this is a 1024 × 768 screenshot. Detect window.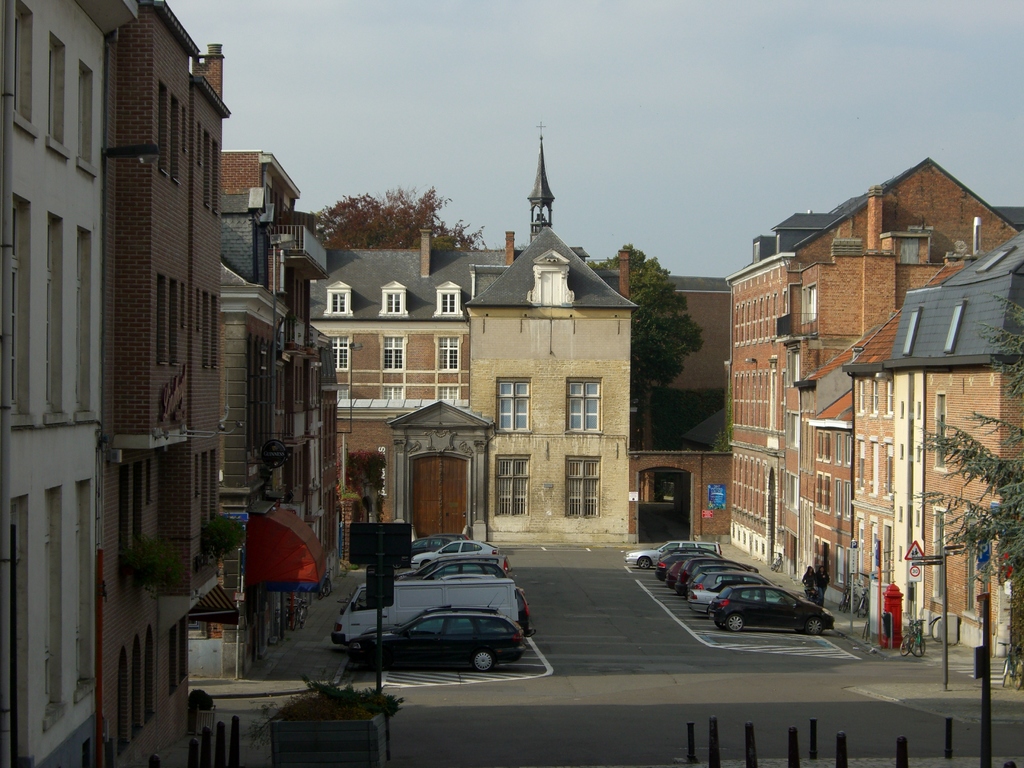
region(856, 442, 866, 493).
